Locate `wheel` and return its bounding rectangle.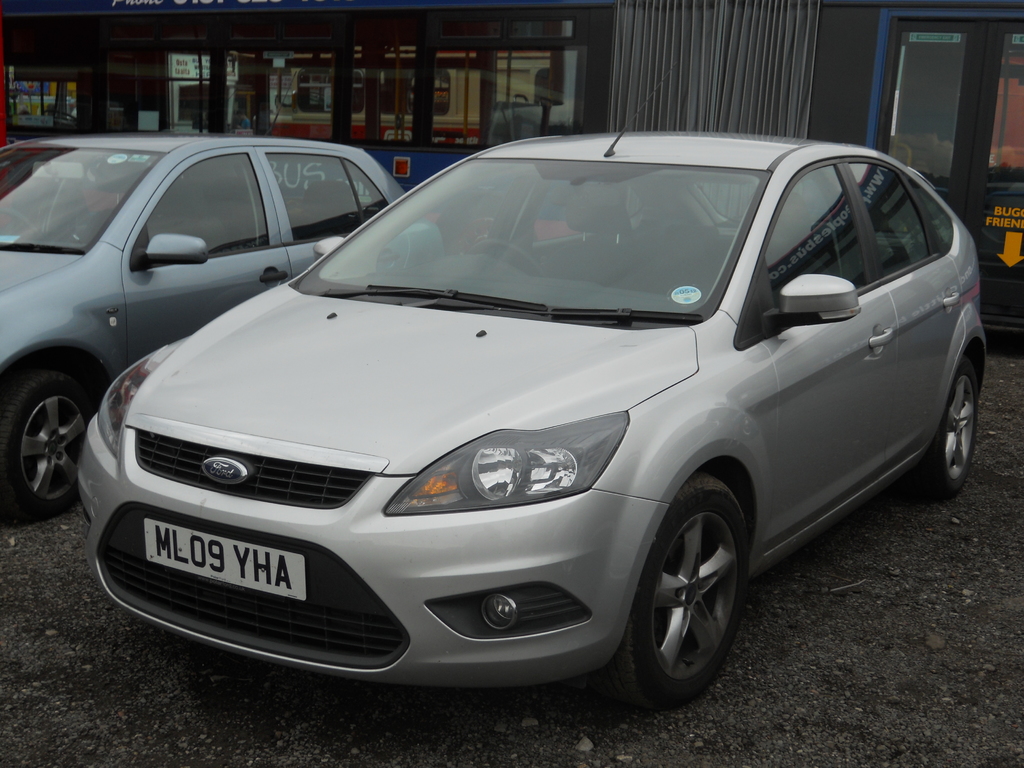
(0,373,100,524).
